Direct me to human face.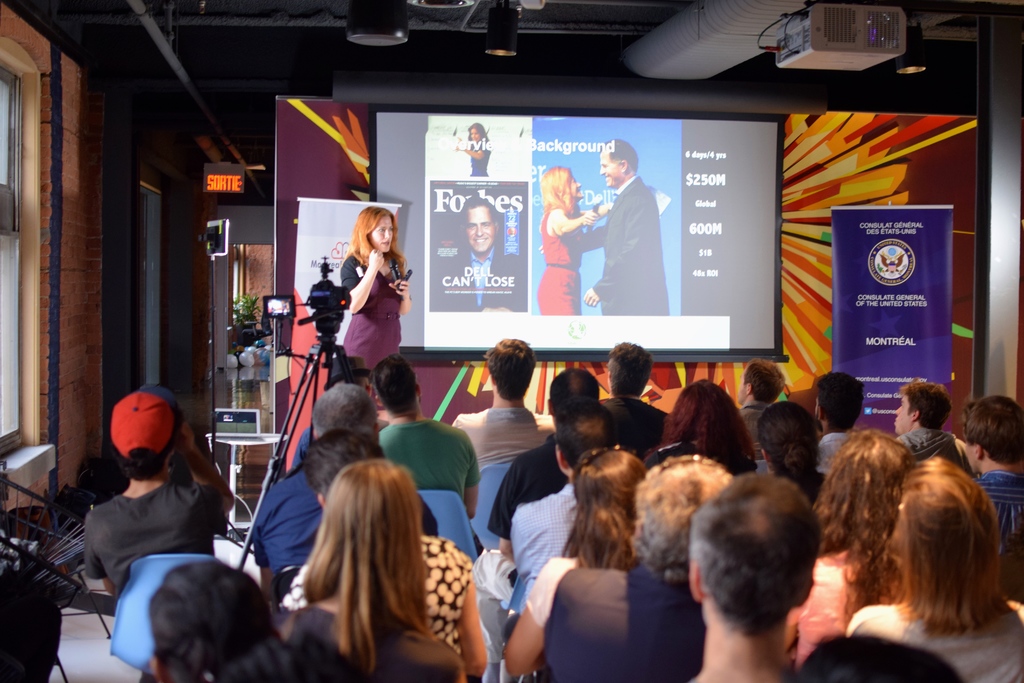
Direction: region(371, 213, 397, 252).
